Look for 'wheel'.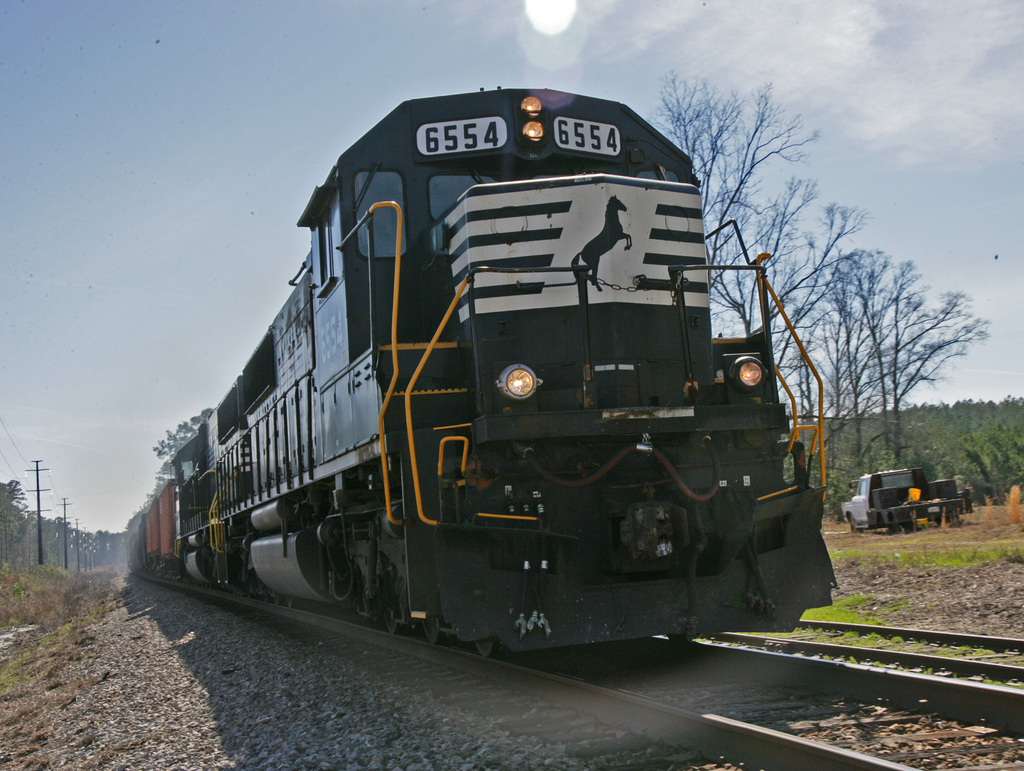
Found: bbox(477, 640, 500, 657).
